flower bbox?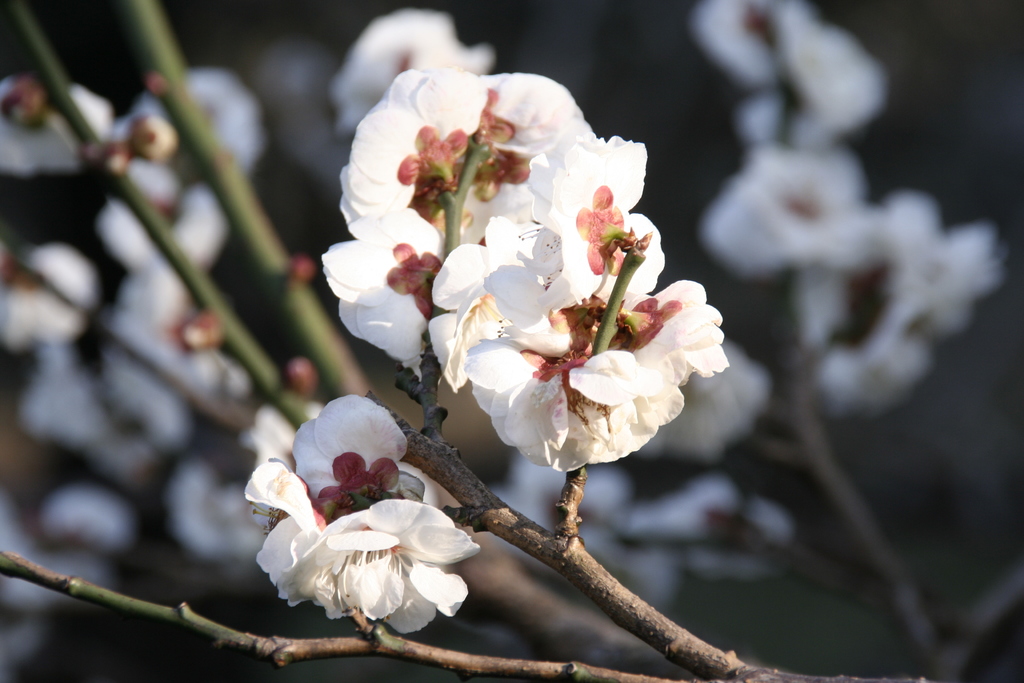
291/397/472/513
